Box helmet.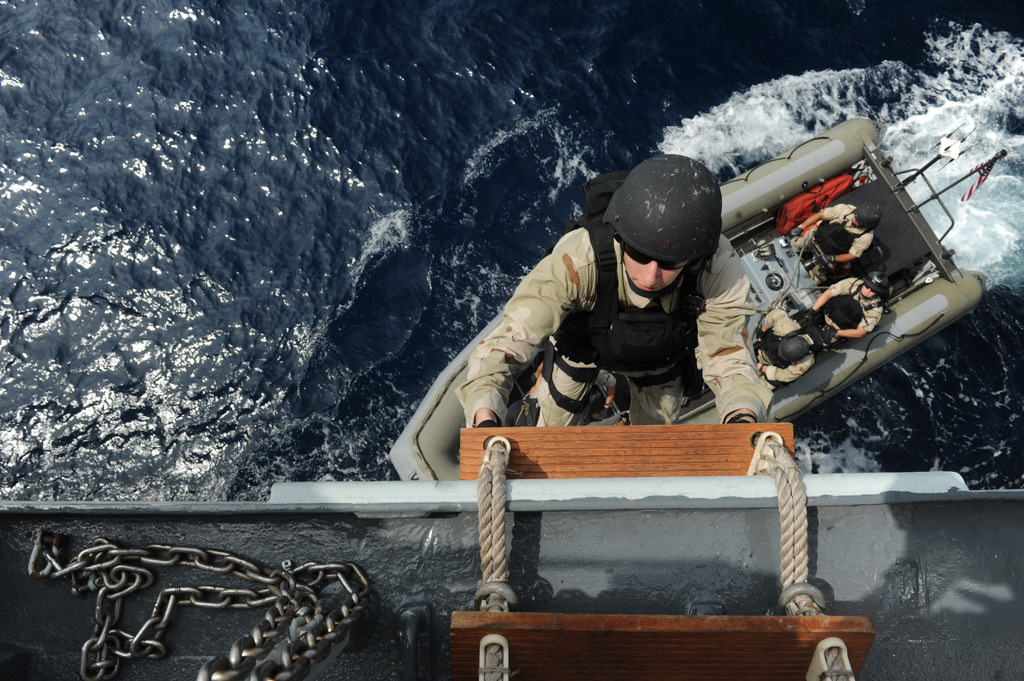
x1=611, y1=155, x2=733, y2=307.
